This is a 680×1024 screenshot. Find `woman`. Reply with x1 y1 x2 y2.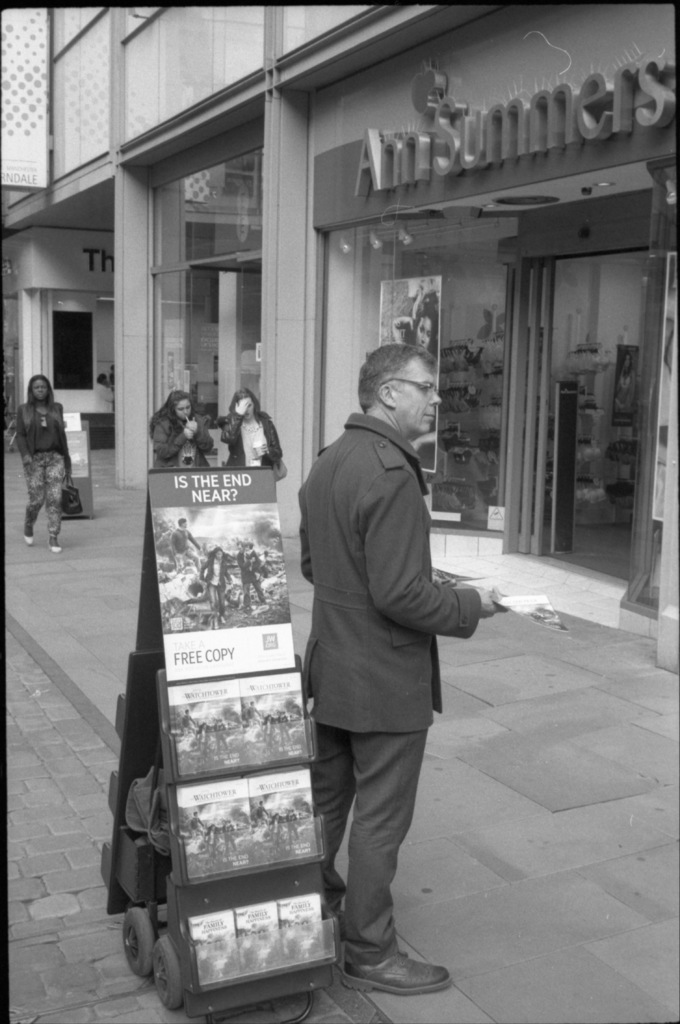
196 721 210 754.
